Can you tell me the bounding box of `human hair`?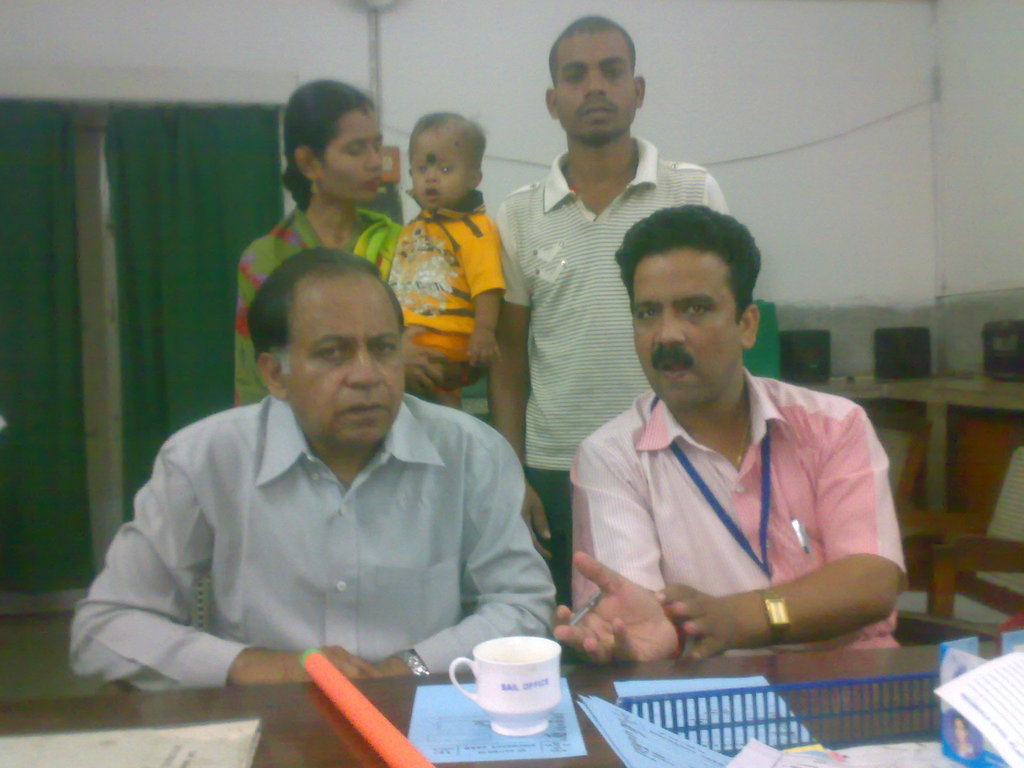
x1=548, y1=10, x2=641, y2=82.
